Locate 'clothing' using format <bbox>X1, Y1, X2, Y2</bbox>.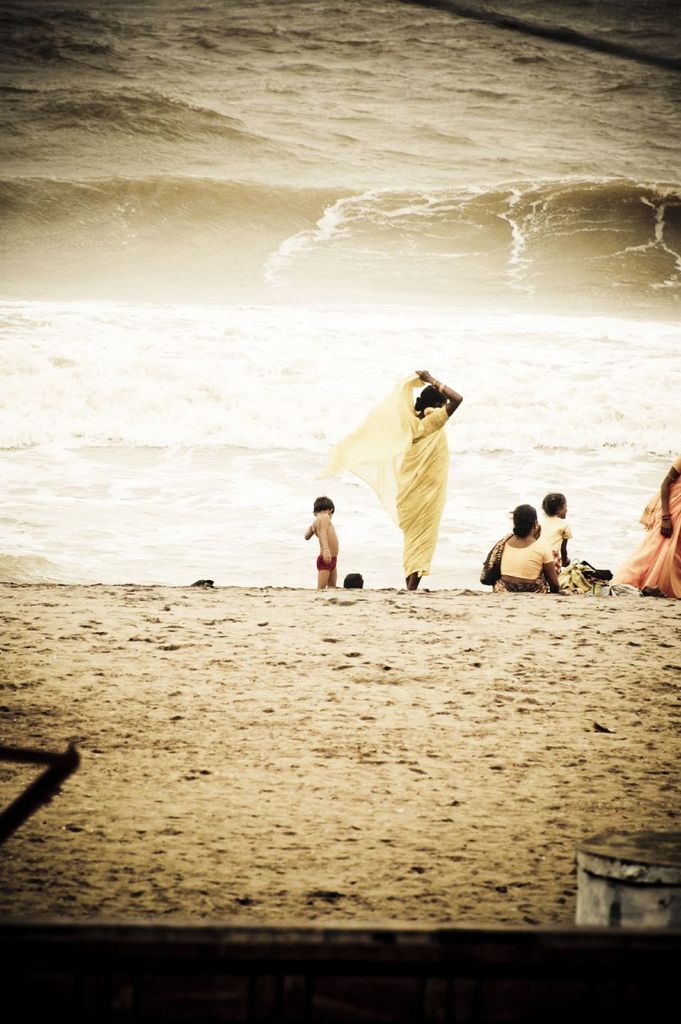
<bbox>609, 455, 680, 598</bbox>.
